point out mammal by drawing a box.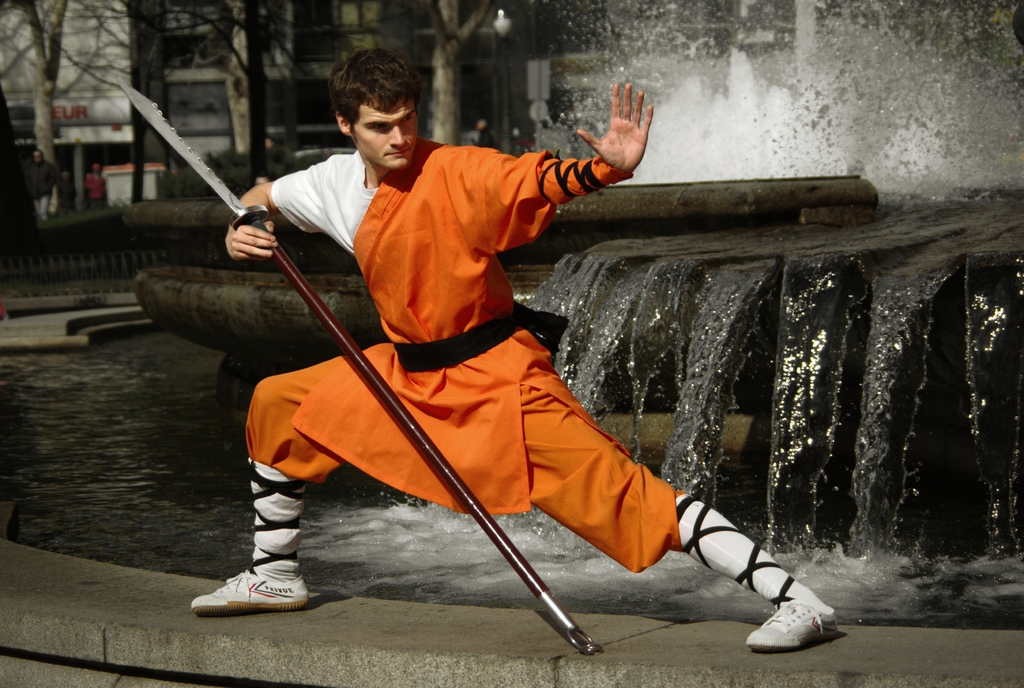
detection(84, 161, 109, 204).
